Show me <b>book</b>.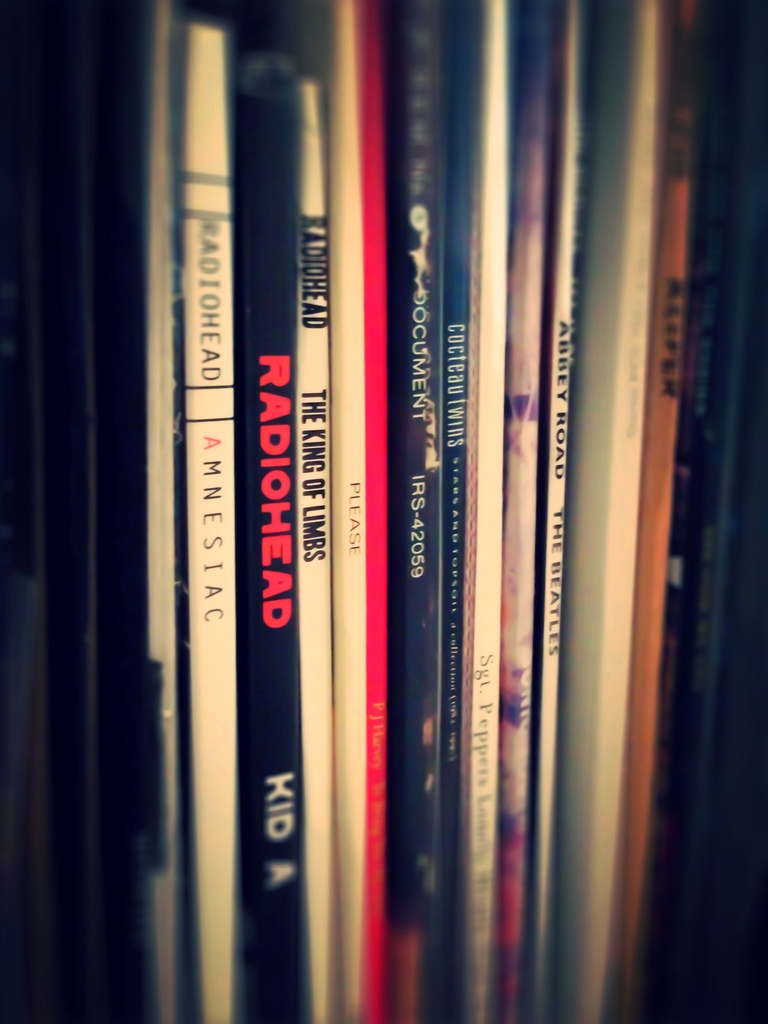
<b>book</b> is here: [left=77, top=4, right=175, bottom=1023].
